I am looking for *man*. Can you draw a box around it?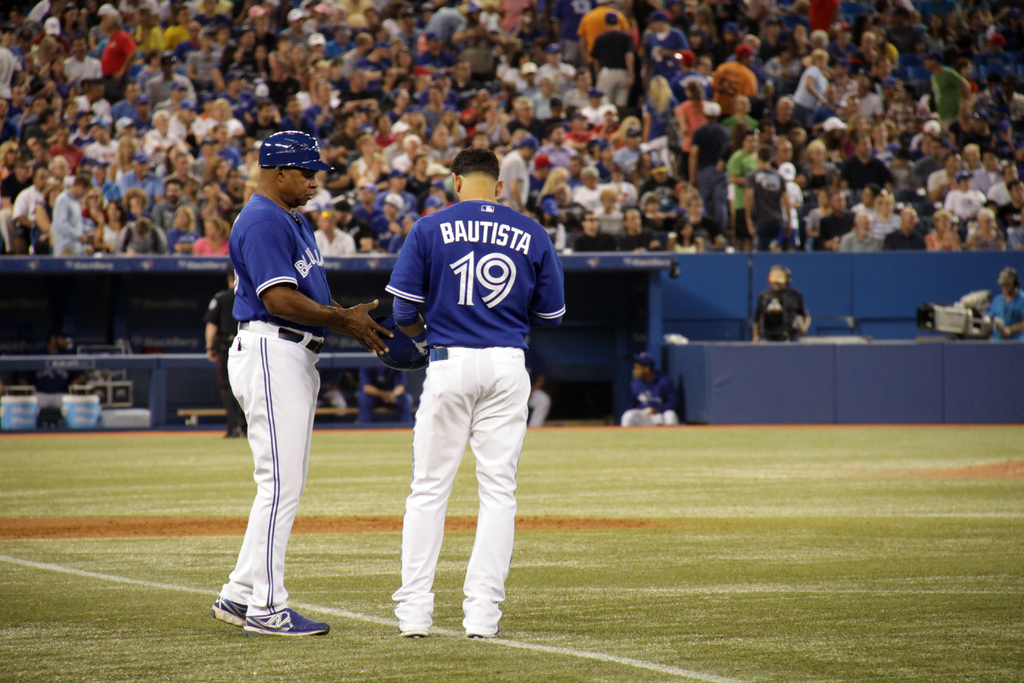
Sure, the bounding box is (left=879, top=202, right=924, bottom=256).
